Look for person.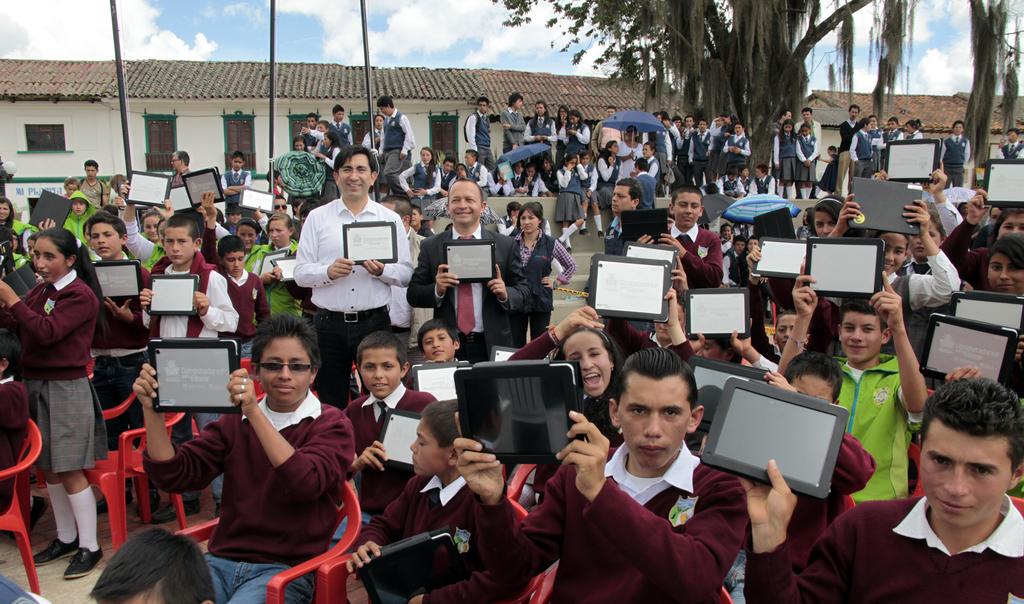
Found: select_region(757, 163, 771, 200).
